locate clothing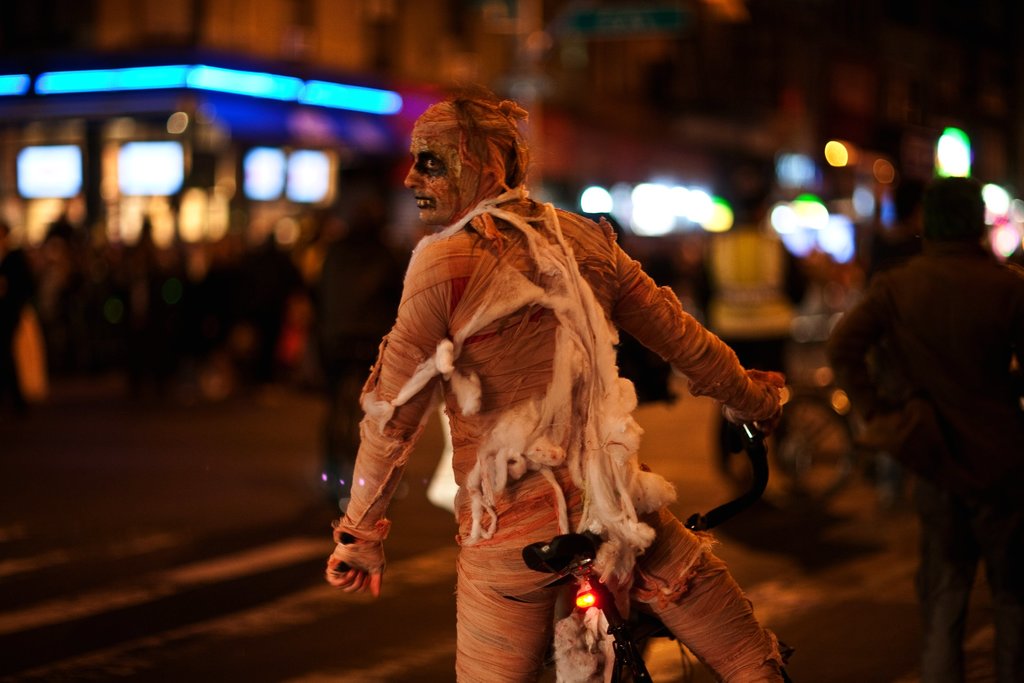
<box>333,158,755,636</box>
